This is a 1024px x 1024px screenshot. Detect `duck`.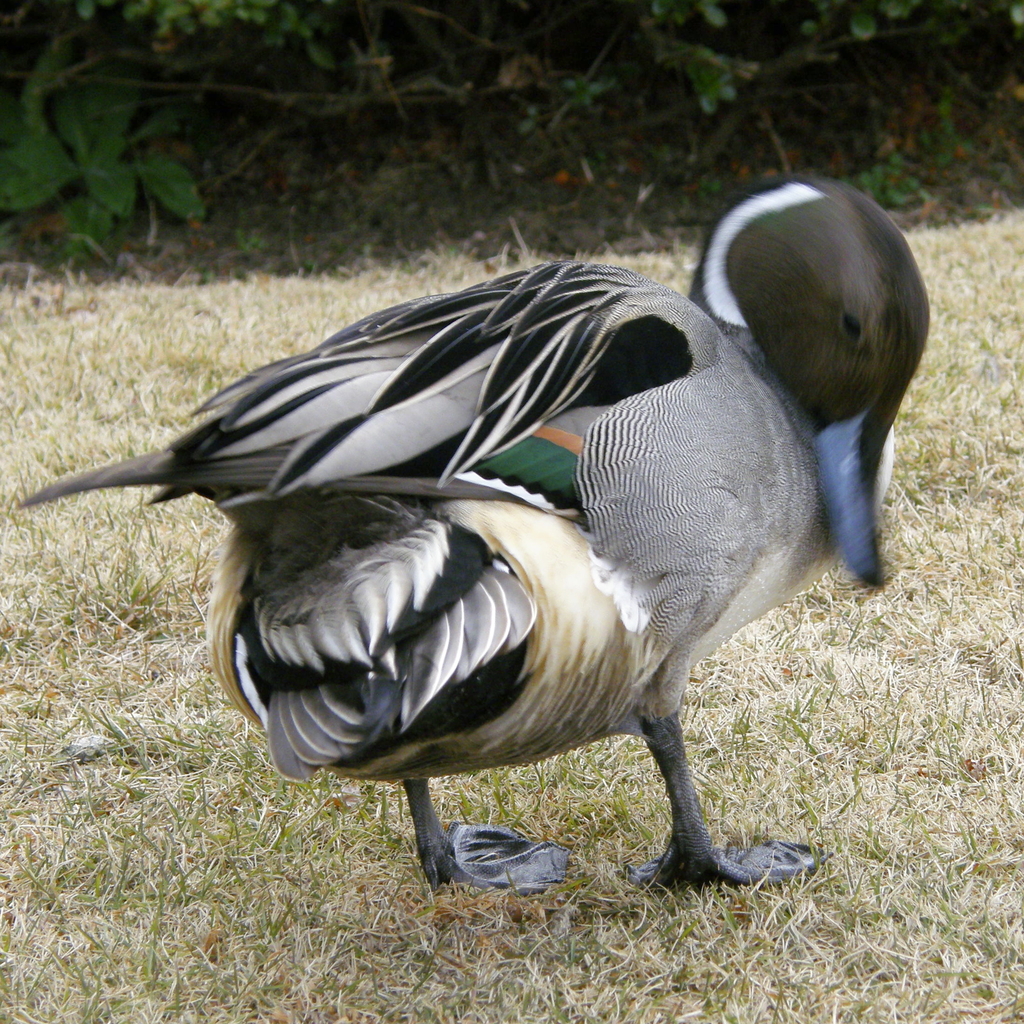
[x1=102, y1=195, x2=883, y2=958].
